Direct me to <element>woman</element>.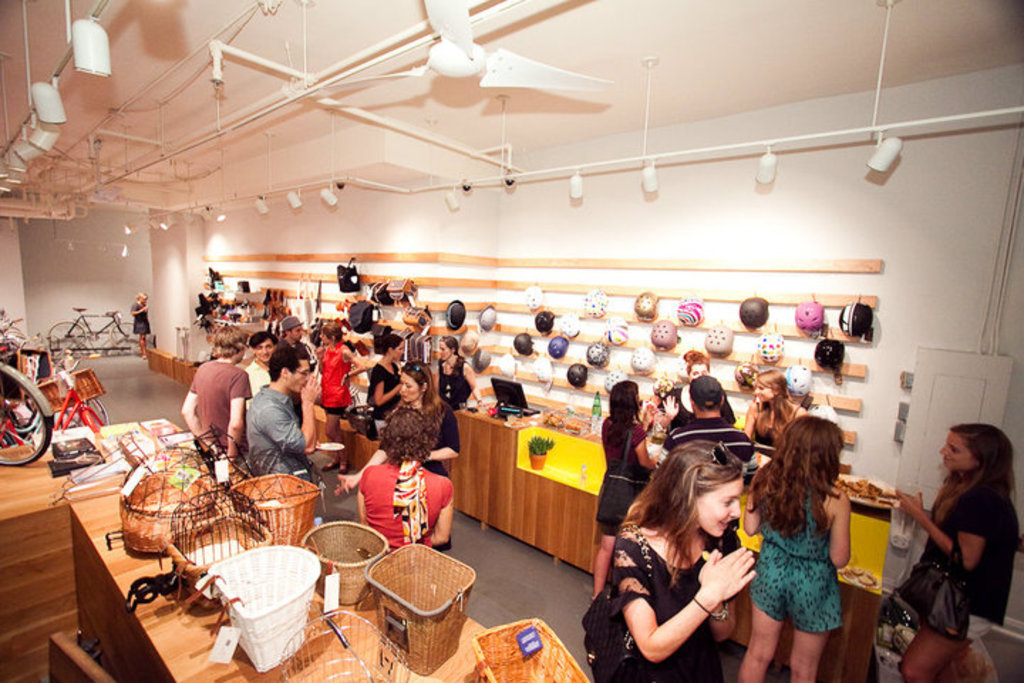
Direction: (313, 320, 373, 407).
